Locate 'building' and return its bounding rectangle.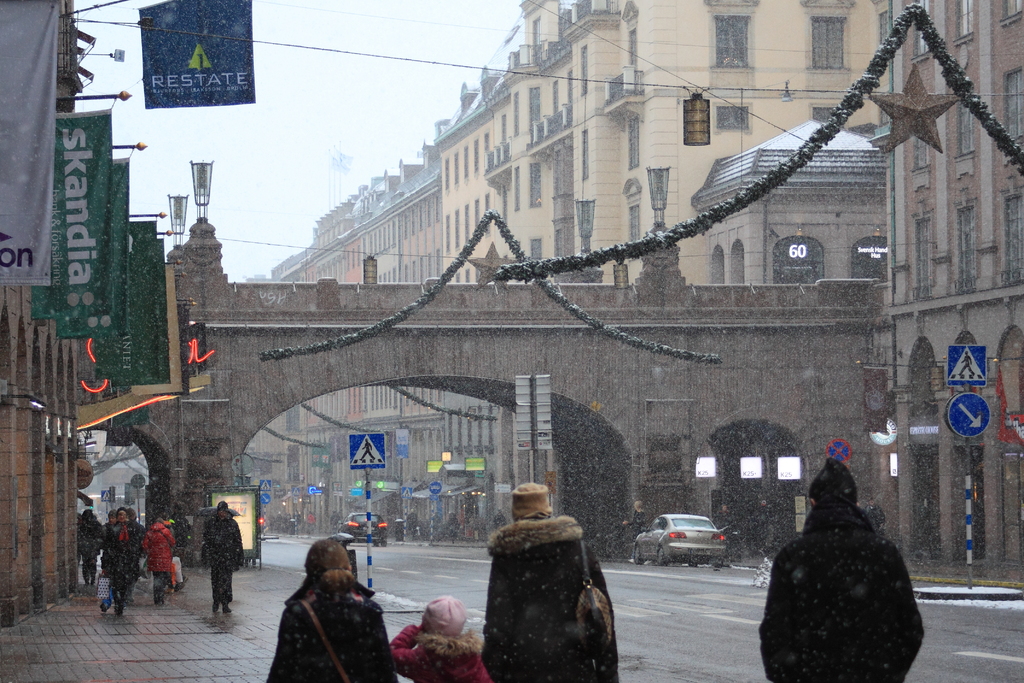
select_region(442, 0, 885, 280).
